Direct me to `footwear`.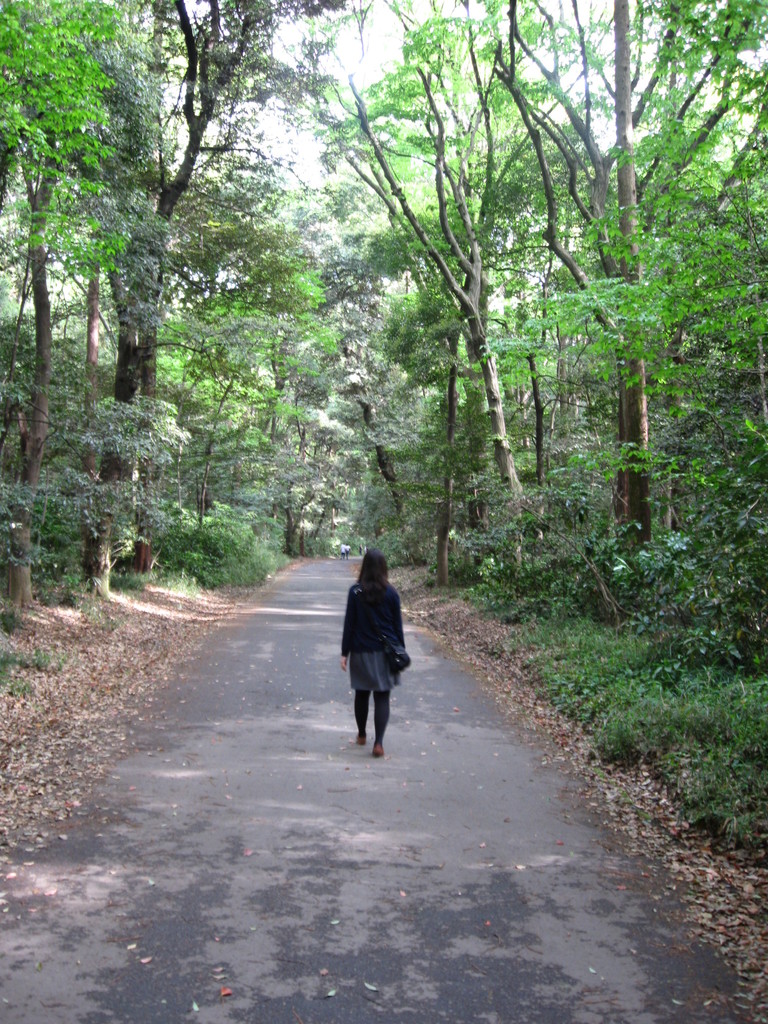
Direction: {"left": 370, "top": 739, "right": 387, "bottom": 760}.
